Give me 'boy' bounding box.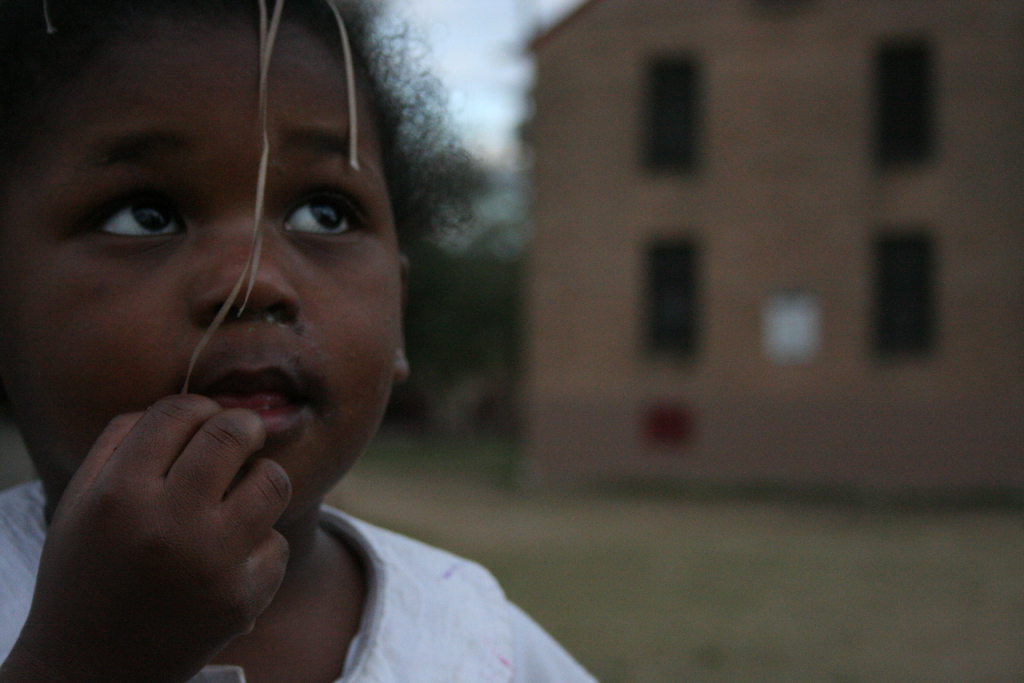
left=0, top=0, right=599, bottom=679.
